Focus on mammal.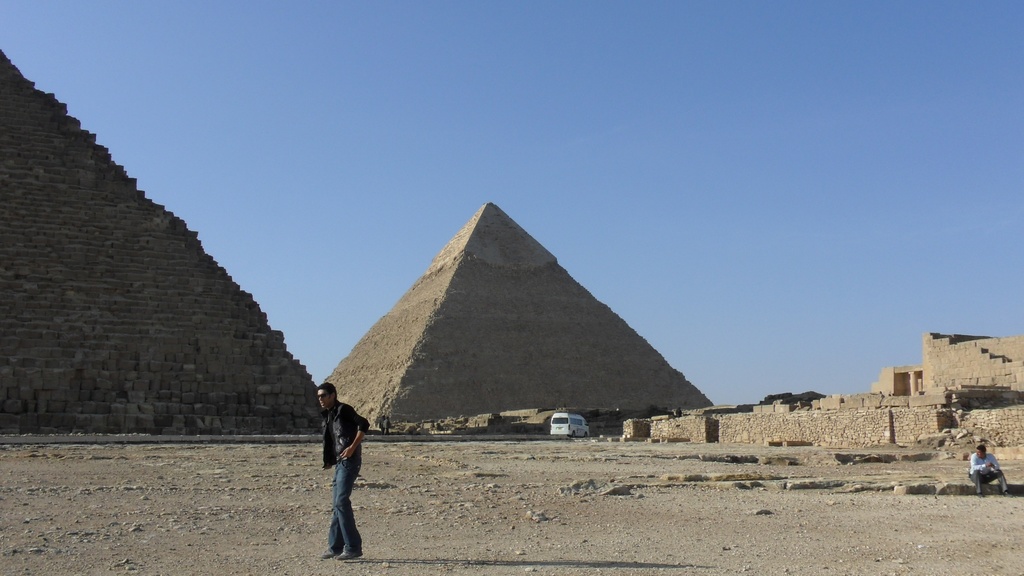
Focused at crop(964, 445, 1007, 497).
